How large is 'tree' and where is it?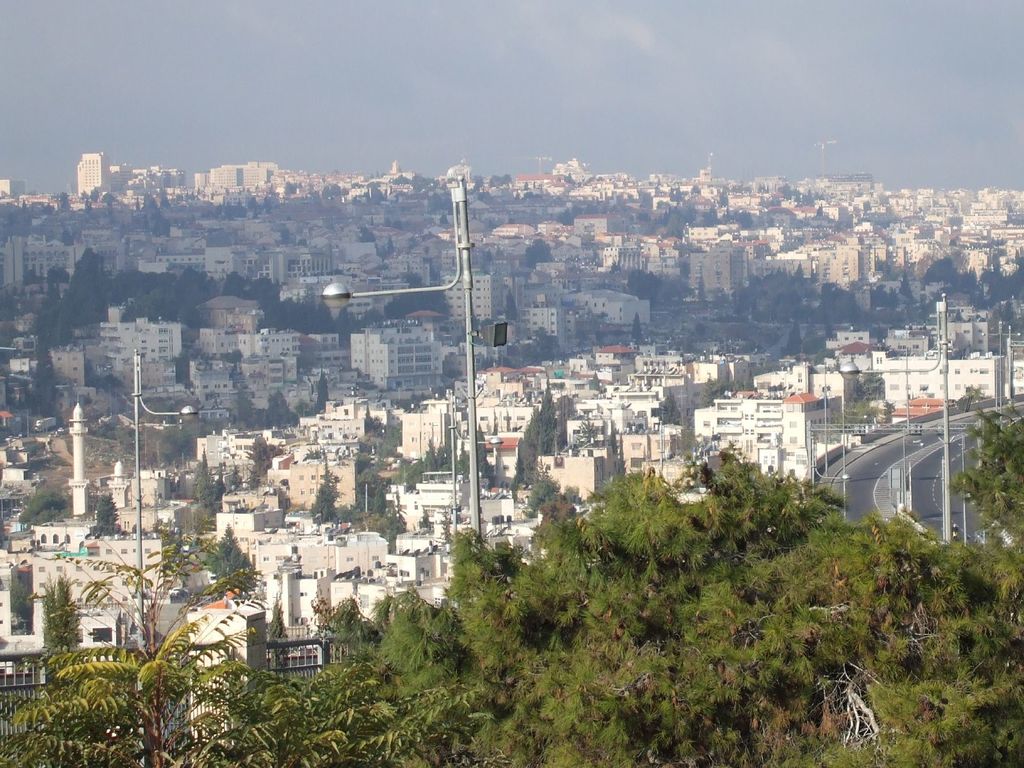
Bounding box: {"x1": 570, "y1": 319, "x2": 609, "y2": 398}.
